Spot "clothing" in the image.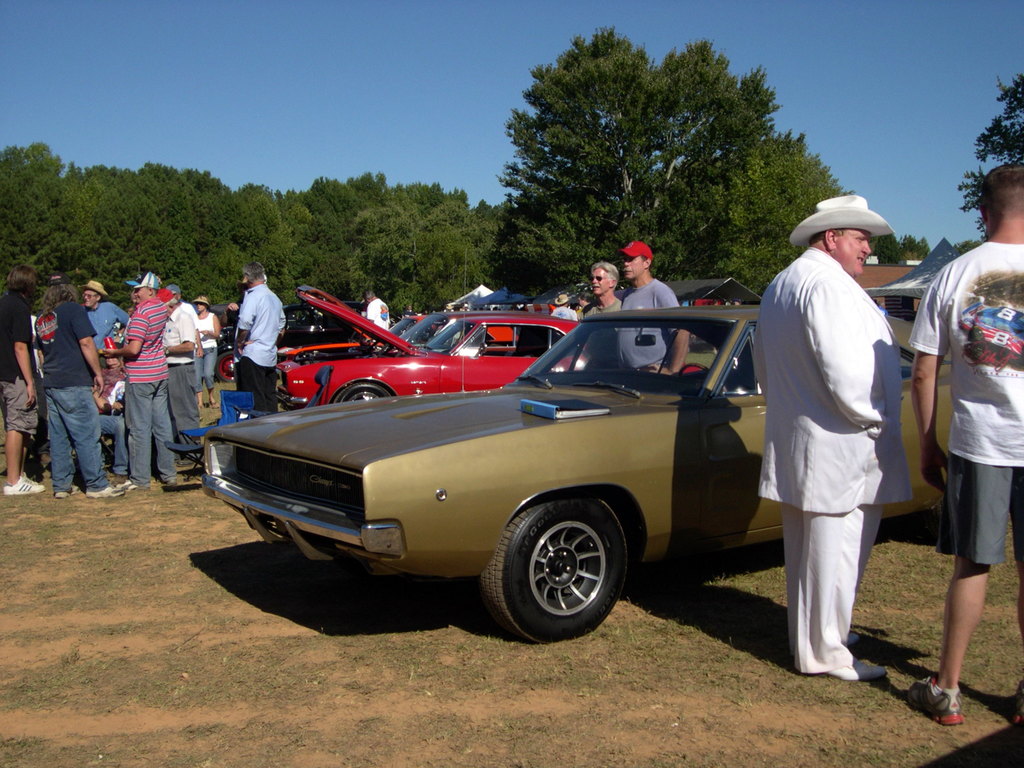
"clothing" found at crop(79, 385, 125, 464).
